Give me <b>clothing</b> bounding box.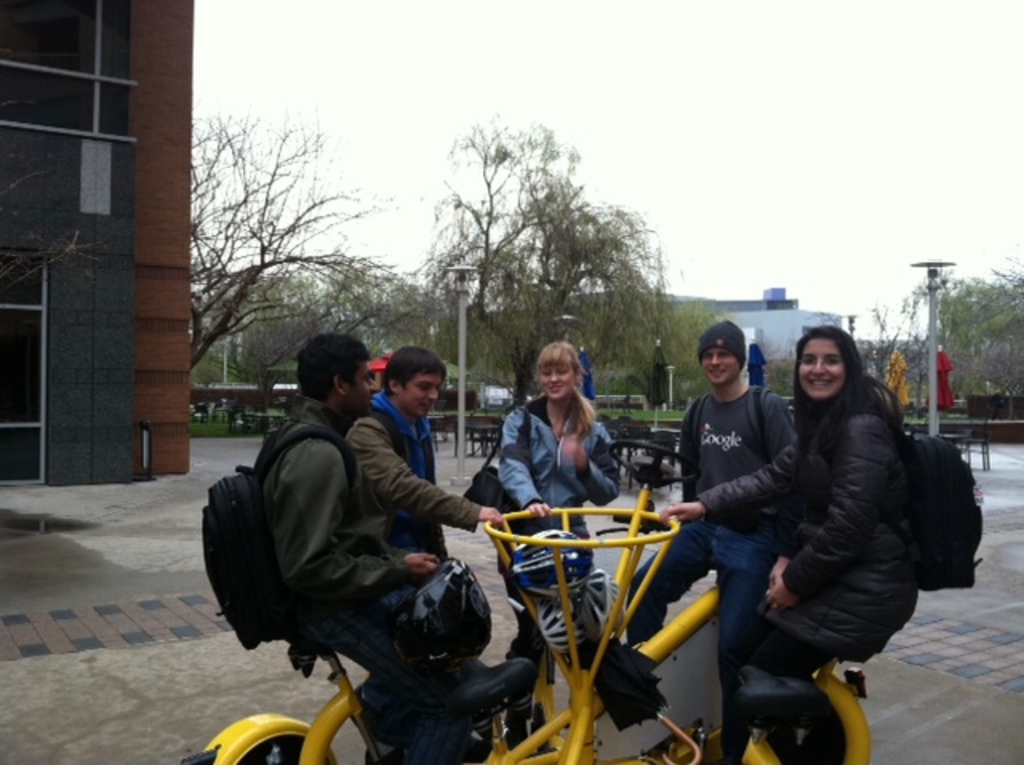
region(350, 415, 477, 562).
